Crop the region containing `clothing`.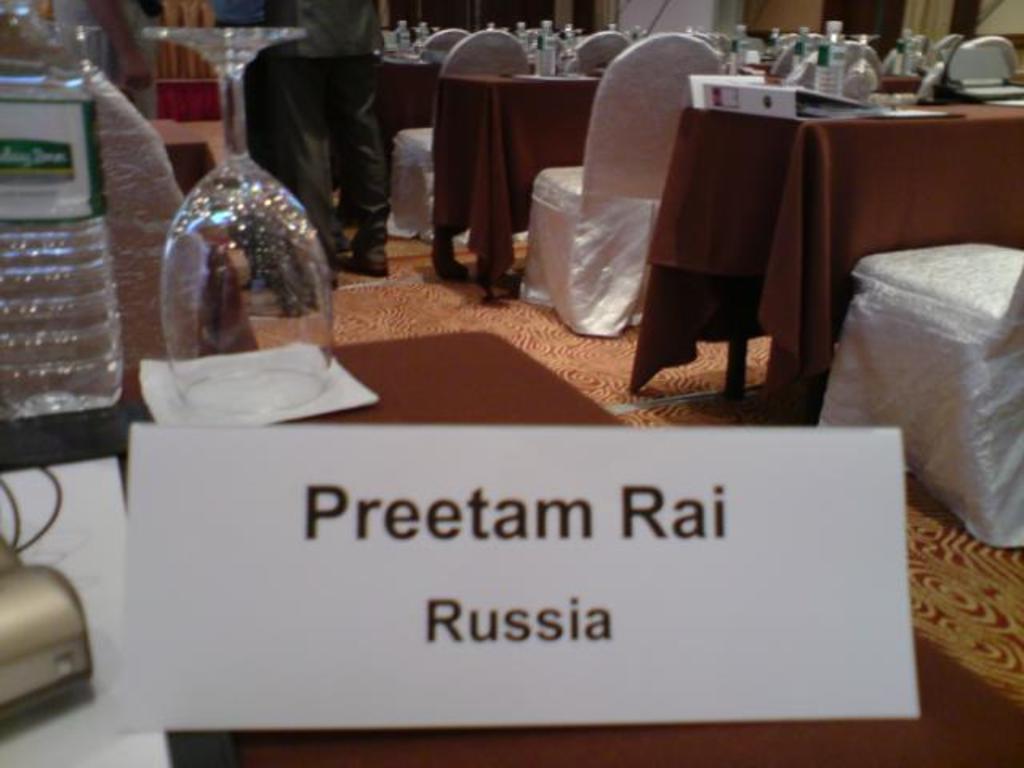
Crop region: 275:2:386:266.
